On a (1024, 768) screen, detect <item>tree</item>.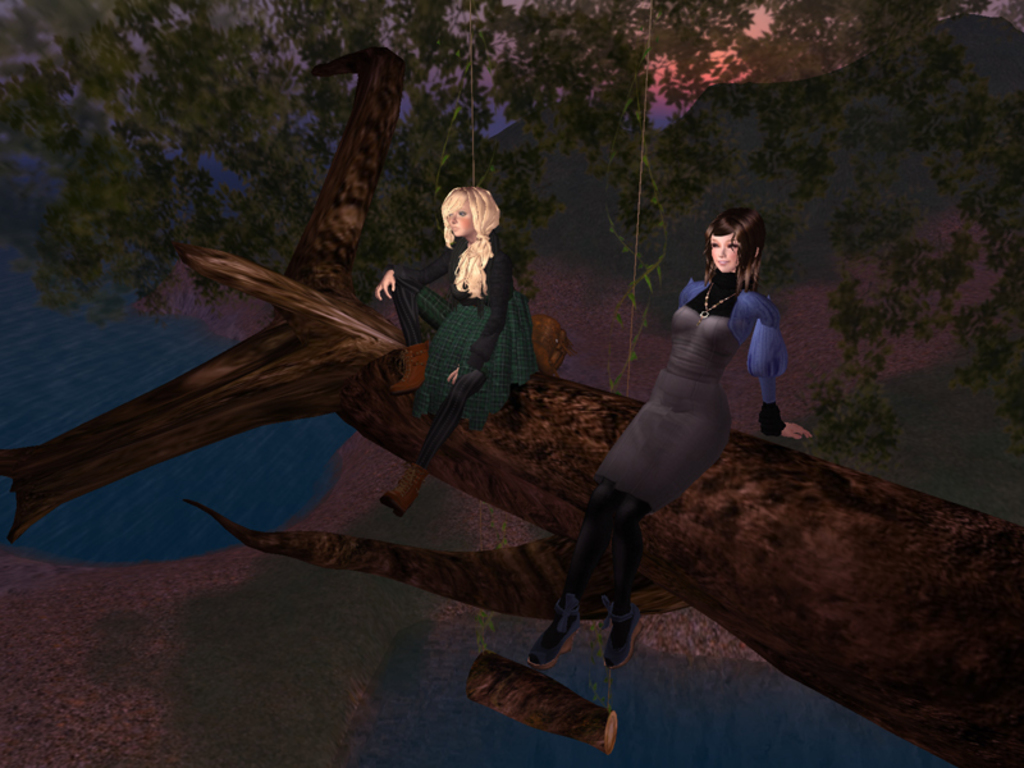
{"x1": 0, "y1": 47, "x2": 1023, "y2": 667}.
